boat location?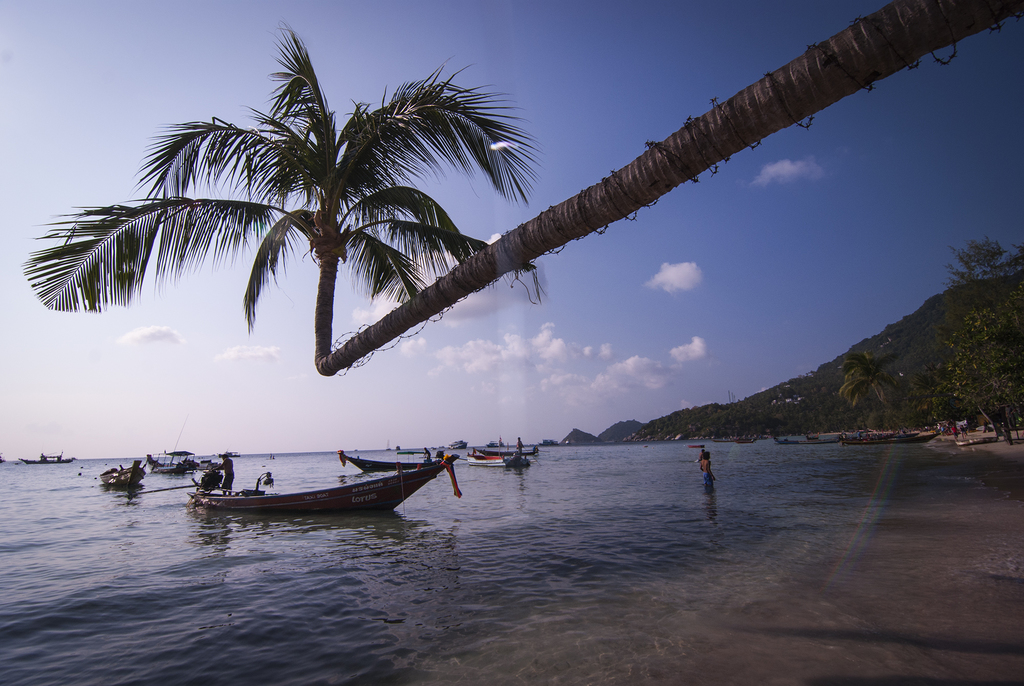
(20, 445, 74, 462)
